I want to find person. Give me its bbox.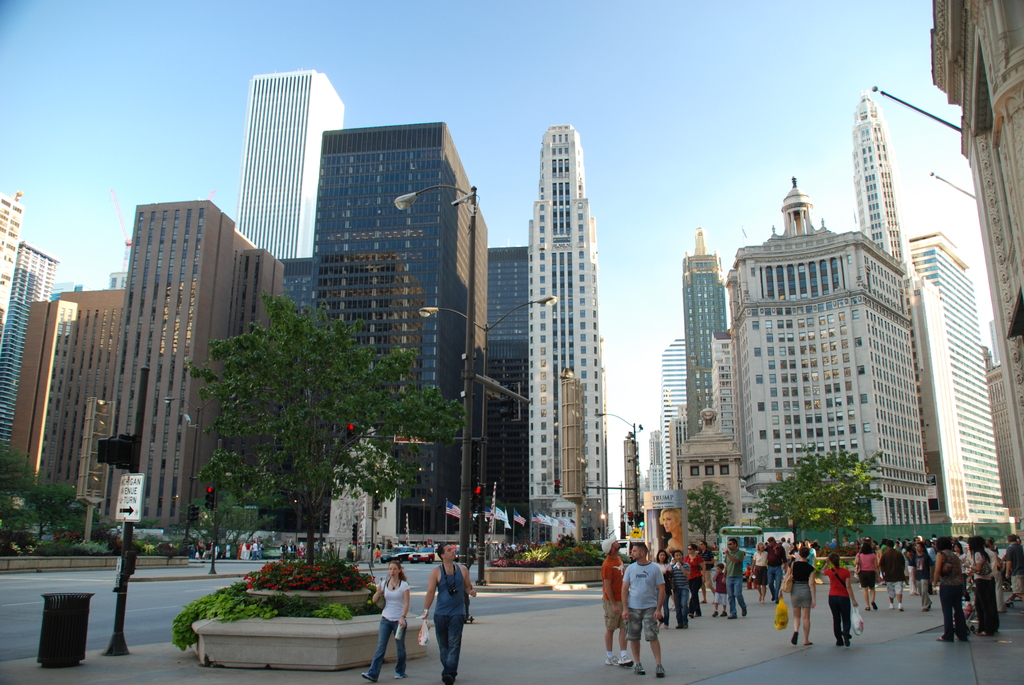
locate(723, 535, 749, 622).
